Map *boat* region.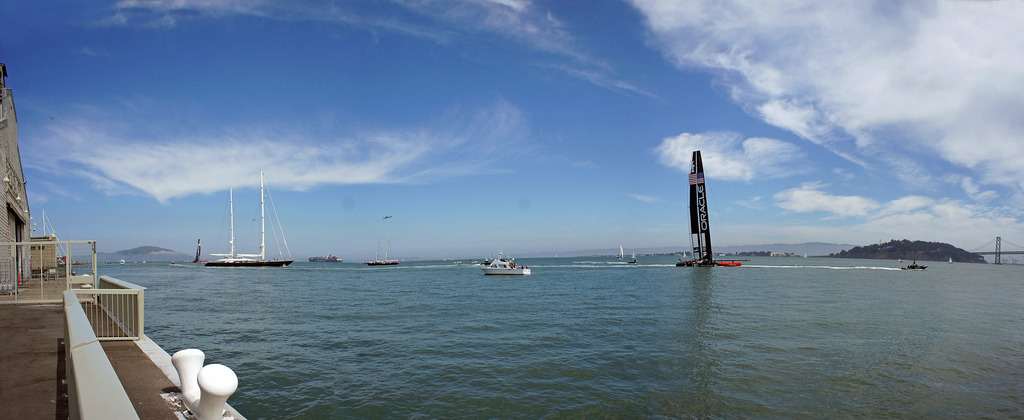
Mapped to 485/259/532/277.
